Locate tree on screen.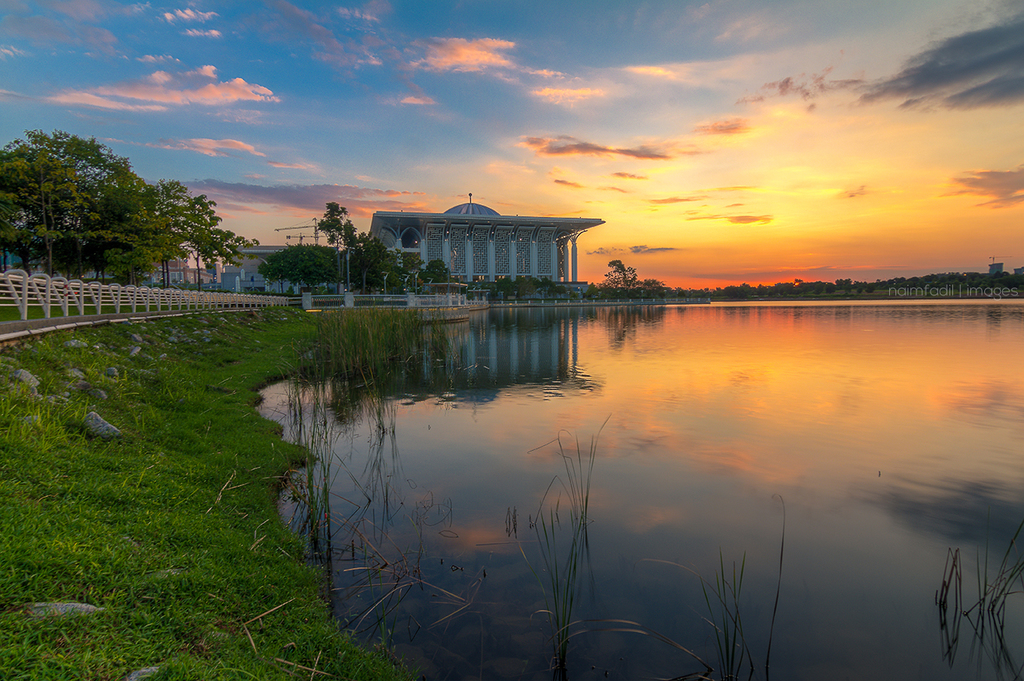
On screen at <region>0, 124, 240, 285</region>.
